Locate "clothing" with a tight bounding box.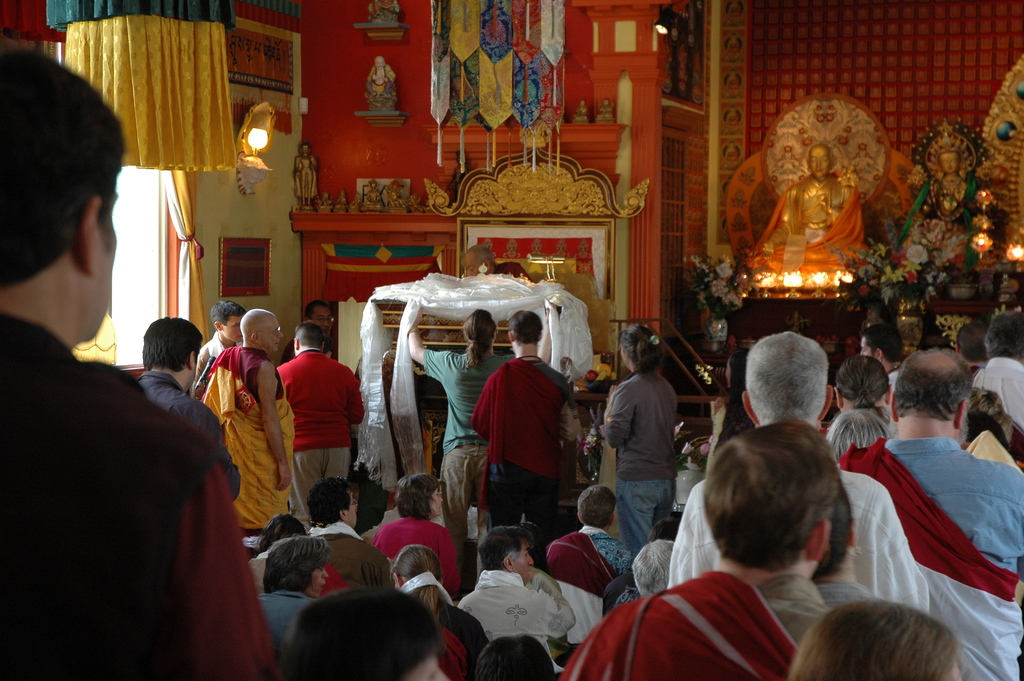
x1=254, y1=546, x2=276, y2=596.
